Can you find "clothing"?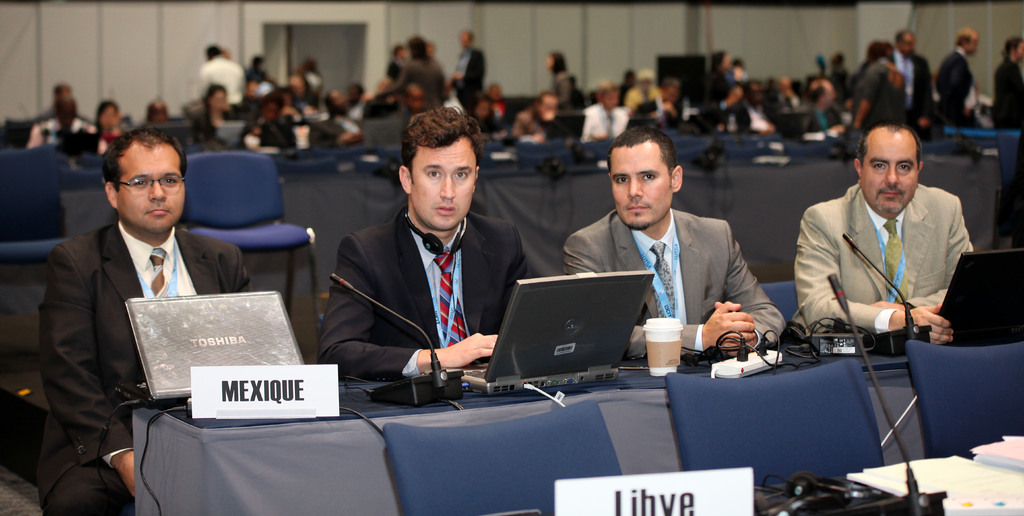
Yes, bounding box: BBox(794, 175, 980, 351).
